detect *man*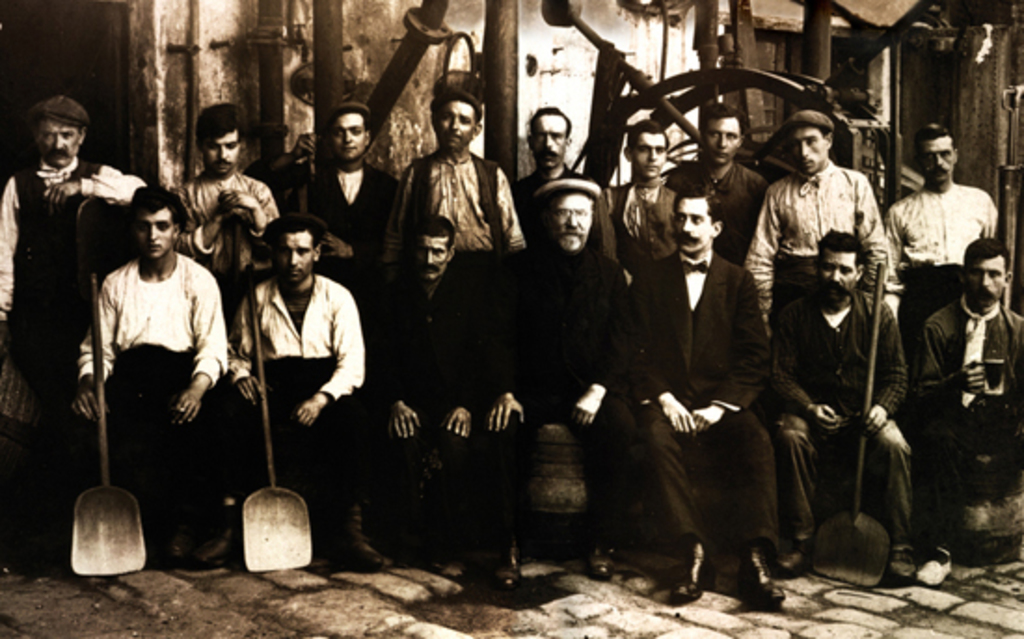
box(0, 91, 145, 568)
